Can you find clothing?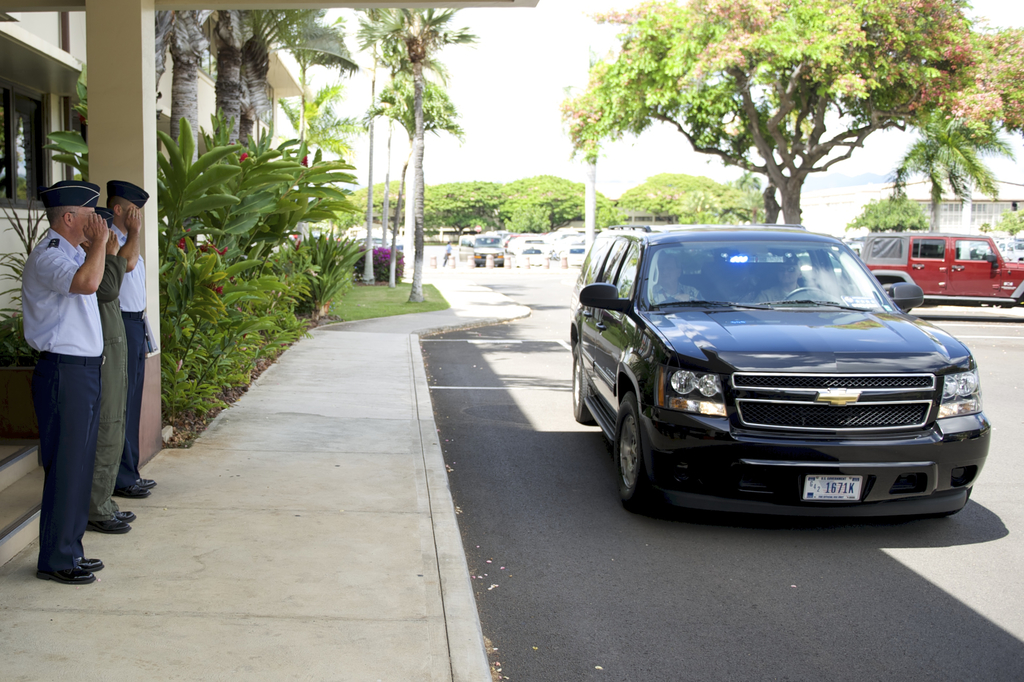
Yes, bounding box: {"left": 650, "top": 280, "right": 701, "bottom": 301}.
